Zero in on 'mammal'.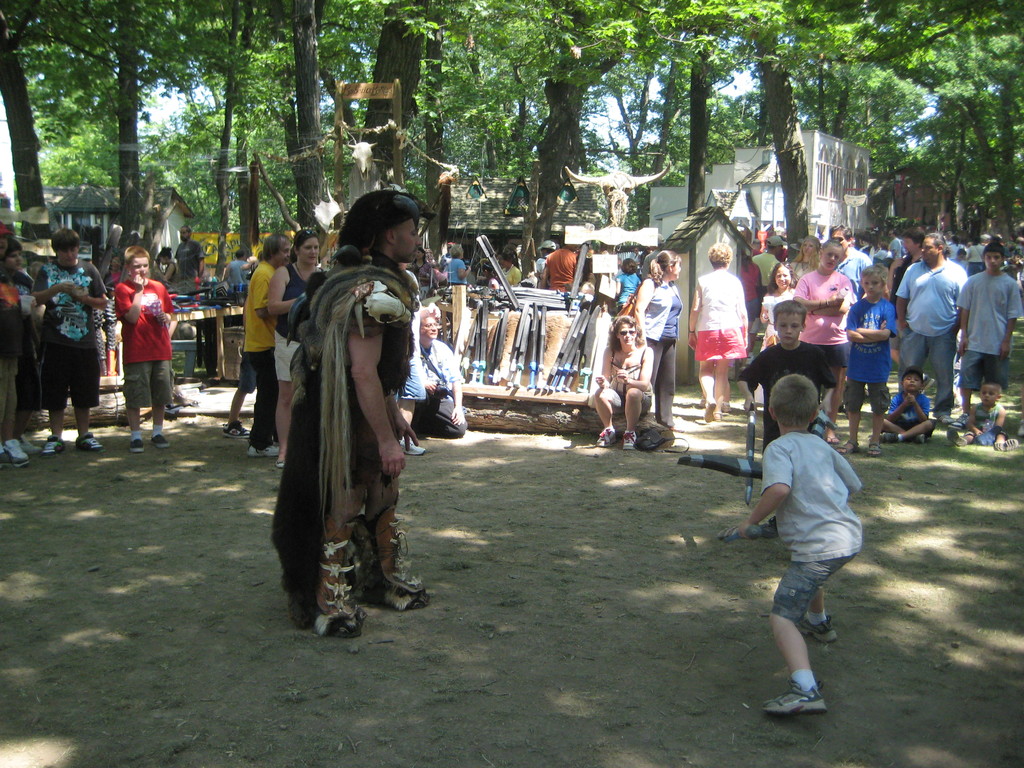
Zeroed in: rect(540, 227, 579, 294).
